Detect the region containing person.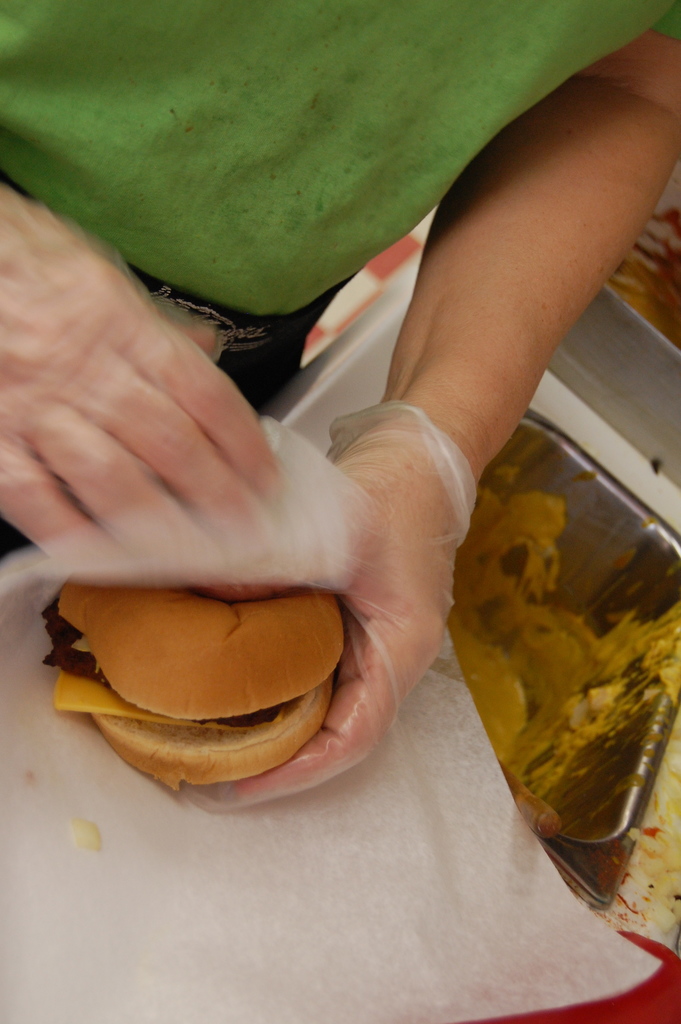
detection(0, 24, 655, 865).
